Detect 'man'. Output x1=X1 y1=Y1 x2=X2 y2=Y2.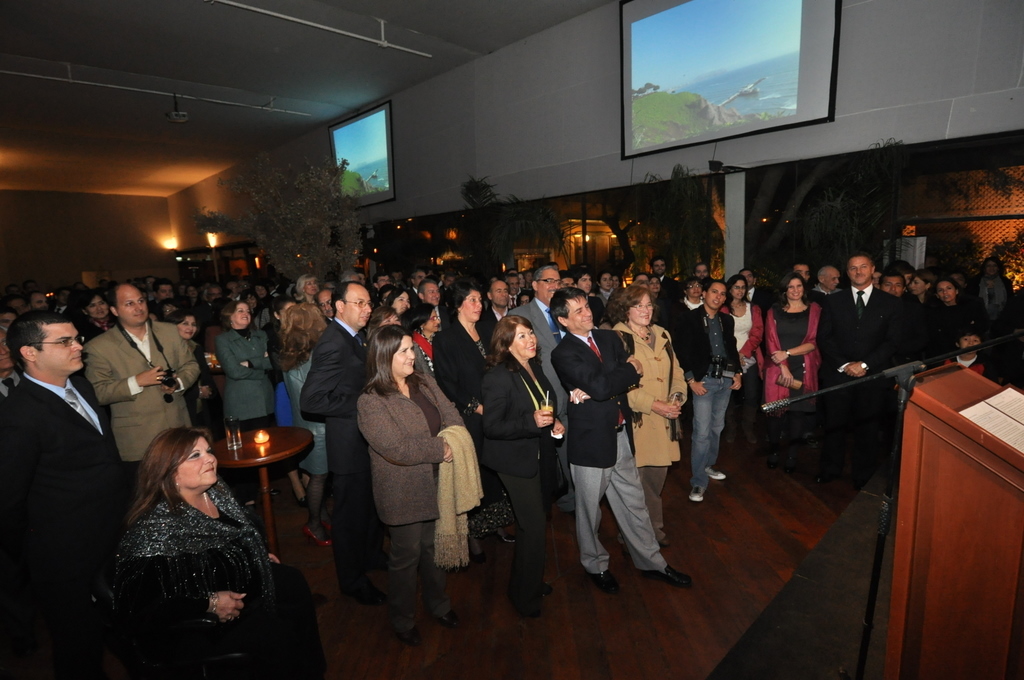
x1=475 y1=274 x2=512 y2=354.
